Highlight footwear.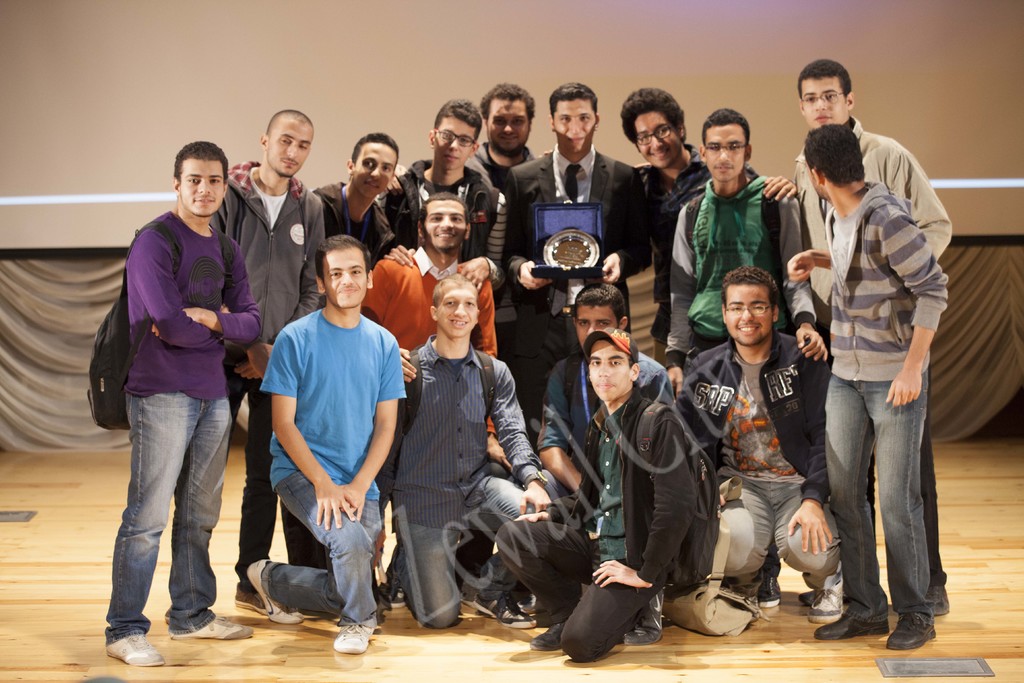
Highlighted region: [331,620,368,659].
